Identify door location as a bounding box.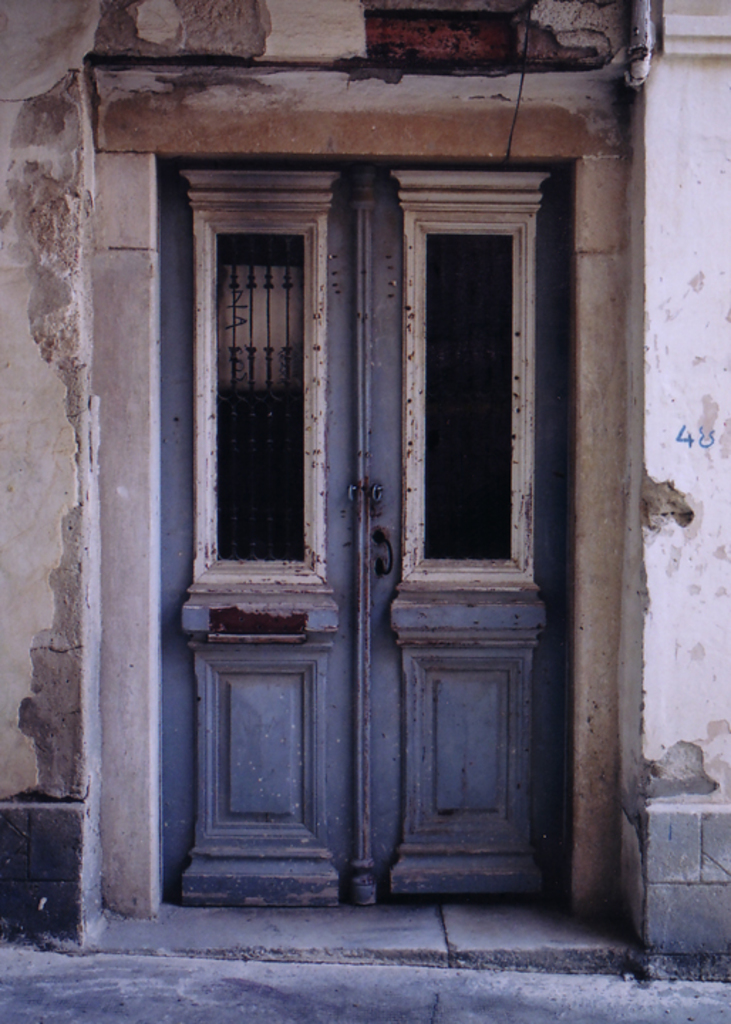
[152, 148, 565, 910].
